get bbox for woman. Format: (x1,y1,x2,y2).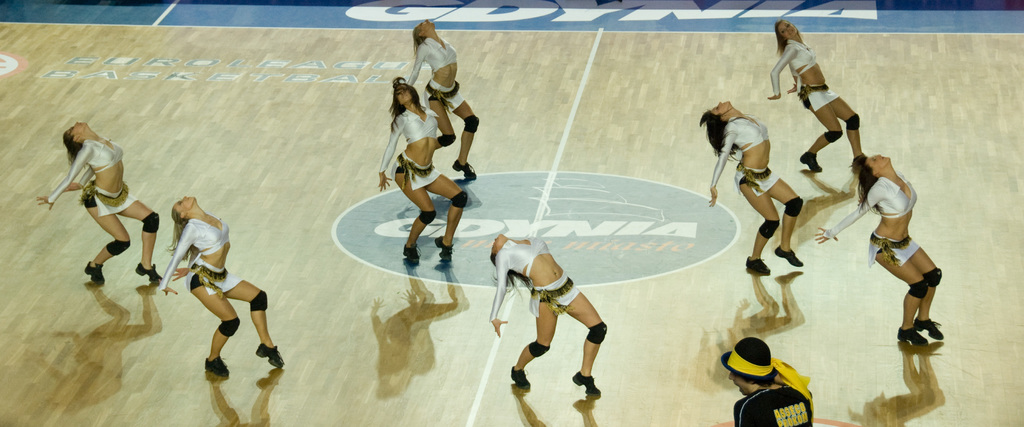
(811,153,949,350).
